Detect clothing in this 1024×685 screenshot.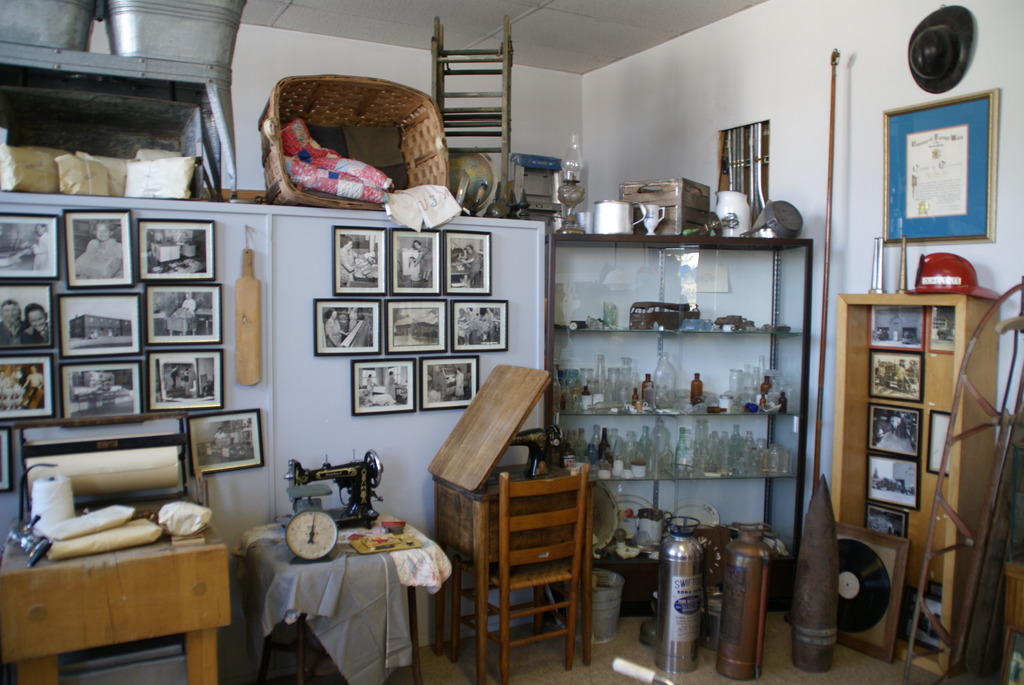
Detection: detection(341, 248, 356, 284).
